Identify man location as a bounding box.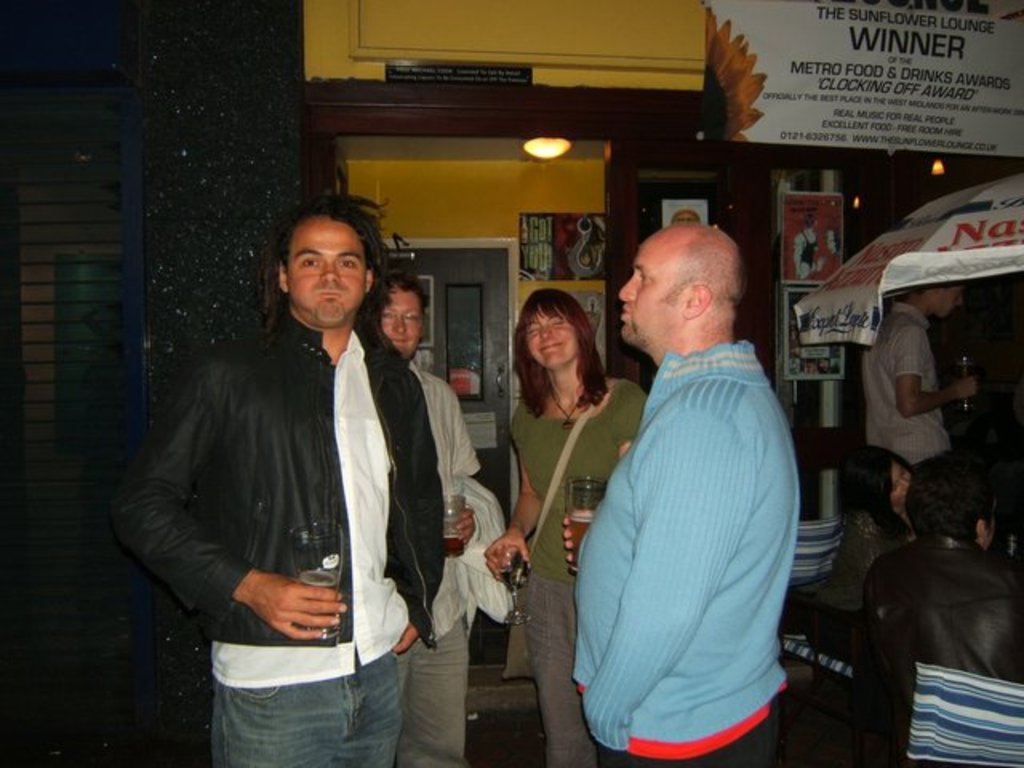
{"left": 864, "top": 451, "right": 1022, "bottom": 766}.
